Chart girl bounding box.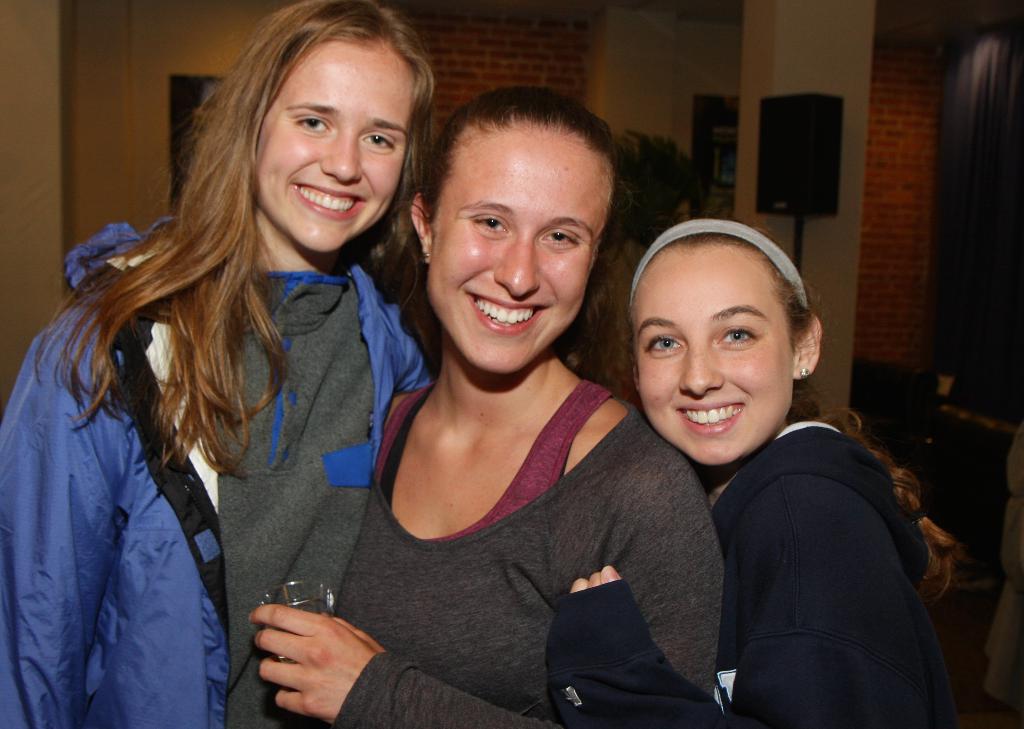
Charted: [left=245, top=81, right=729, bottom=728].
